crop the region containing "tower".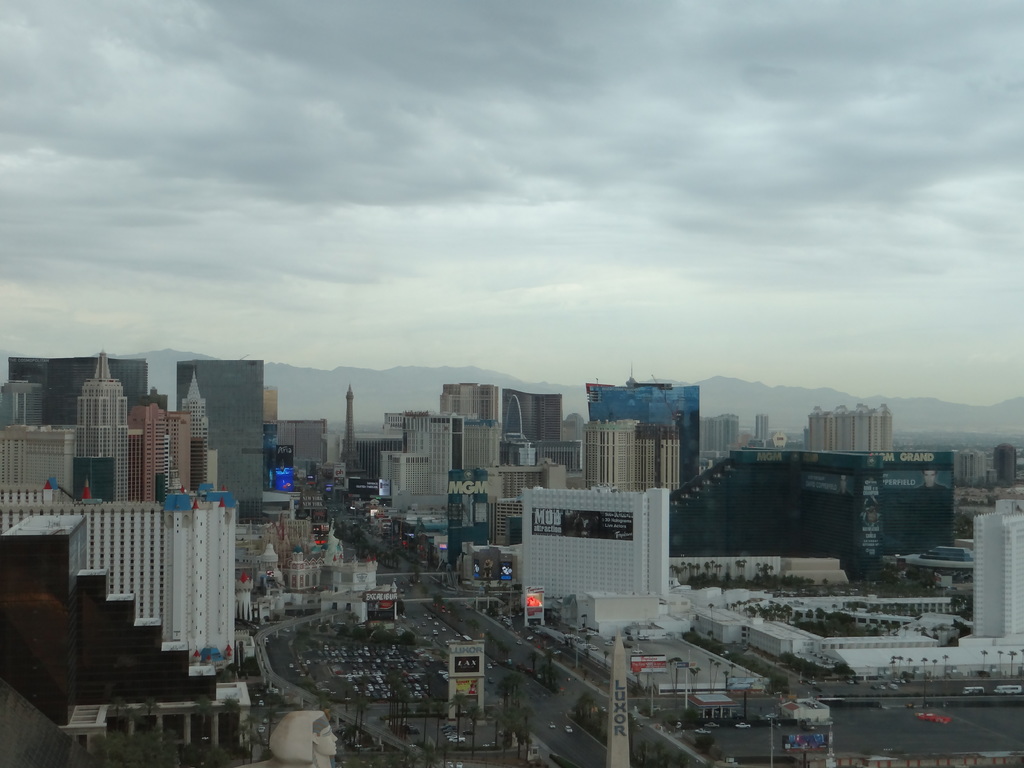
Crop region: bbox(749, 415, 774, 444).
